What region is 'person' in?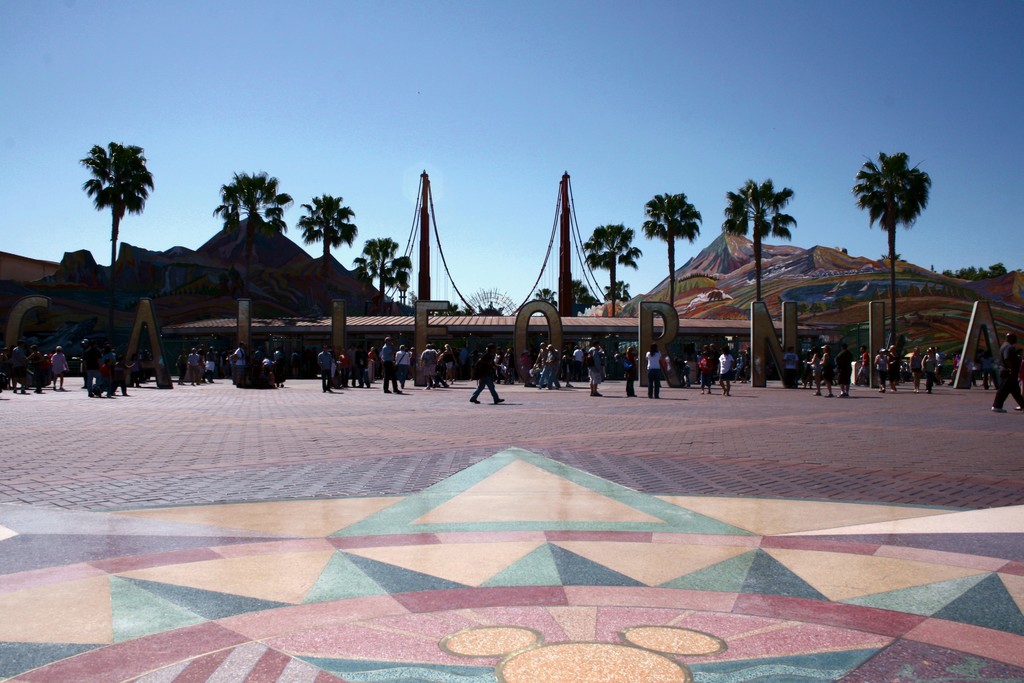
region(993, 331, 1023, 414).
